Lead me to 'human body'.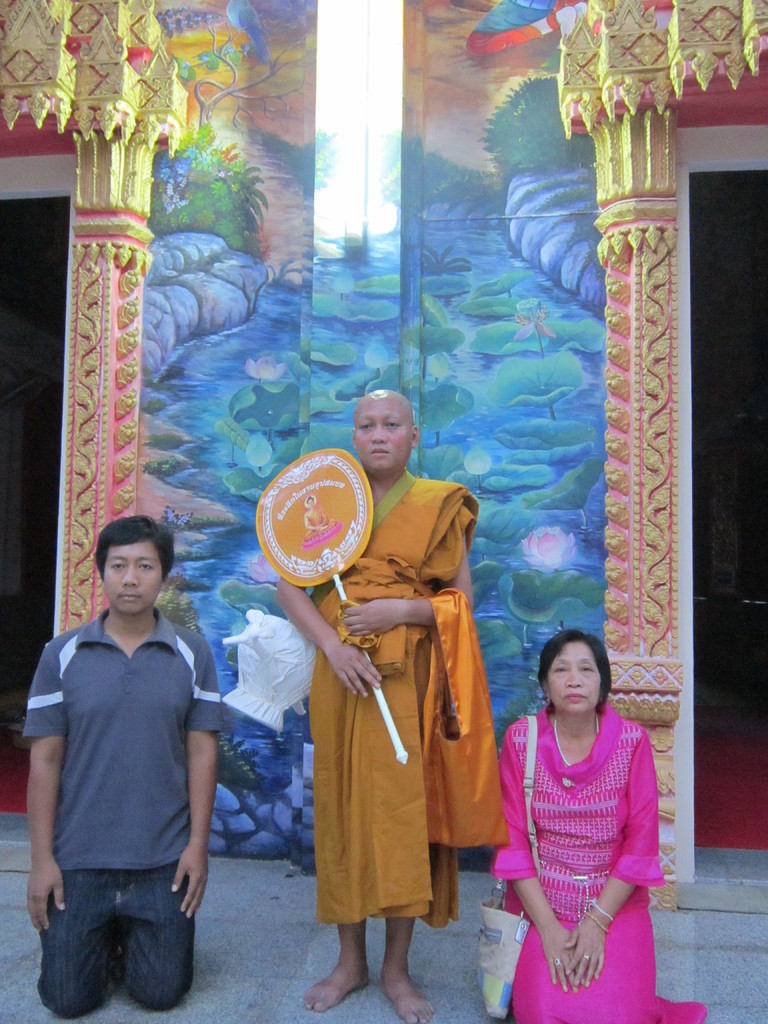
Lead to l=499, t=628, r=680, b=1018.
